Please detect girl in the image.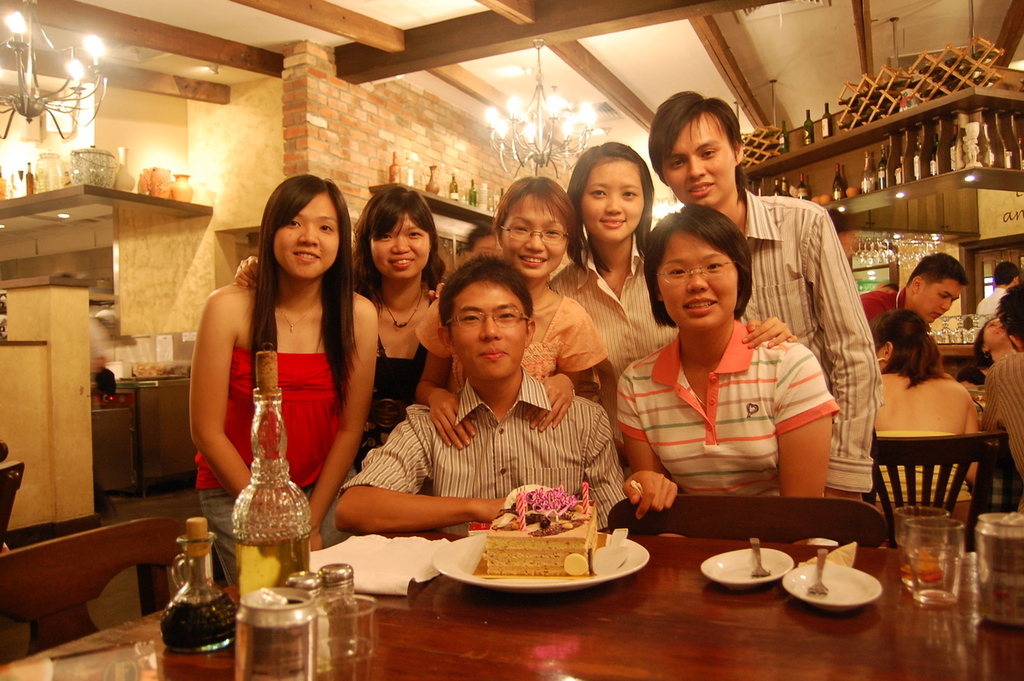
[x1=541, y1=143, x2=800, y2=408].
